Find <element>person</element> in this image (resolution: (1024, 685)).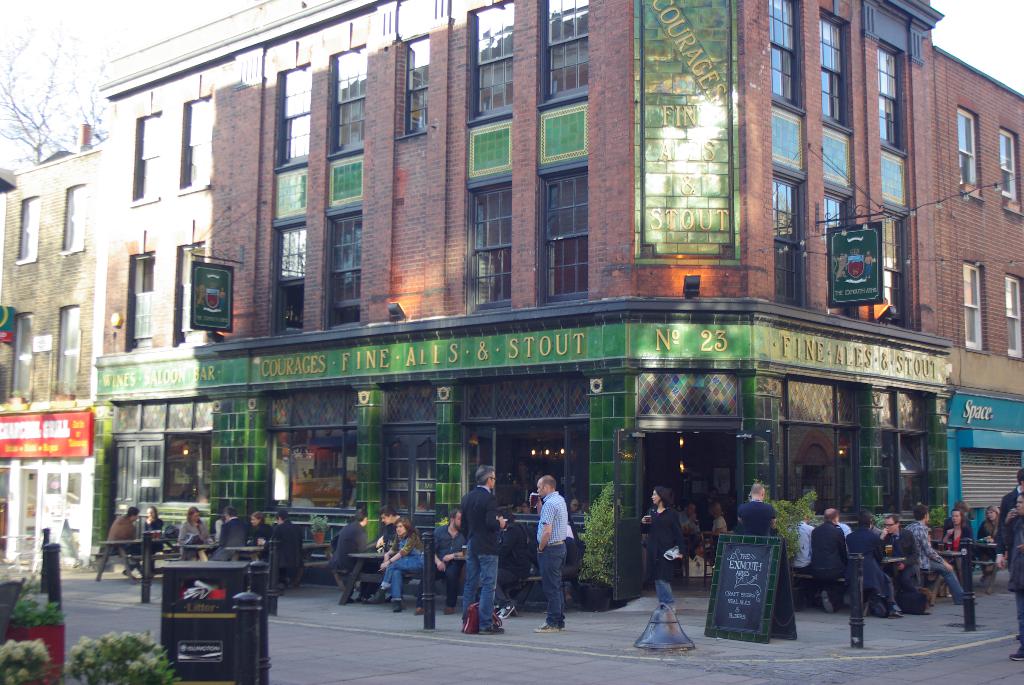
bbox=(811, 505, 847, 615).
